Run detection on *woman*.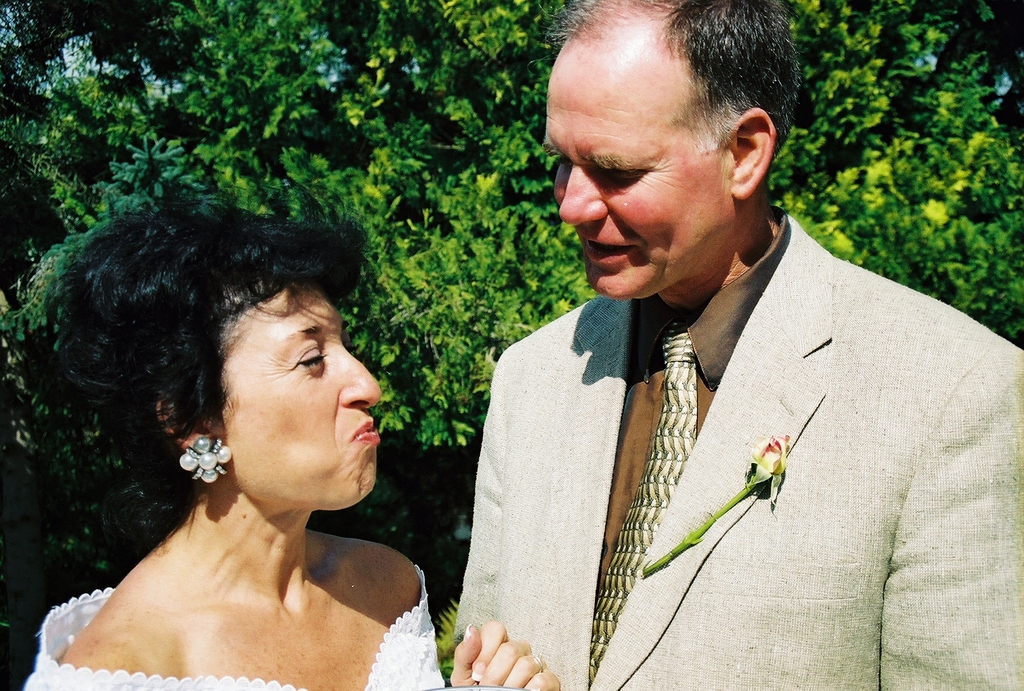
Result: rect(60, 148, 468, 690).
